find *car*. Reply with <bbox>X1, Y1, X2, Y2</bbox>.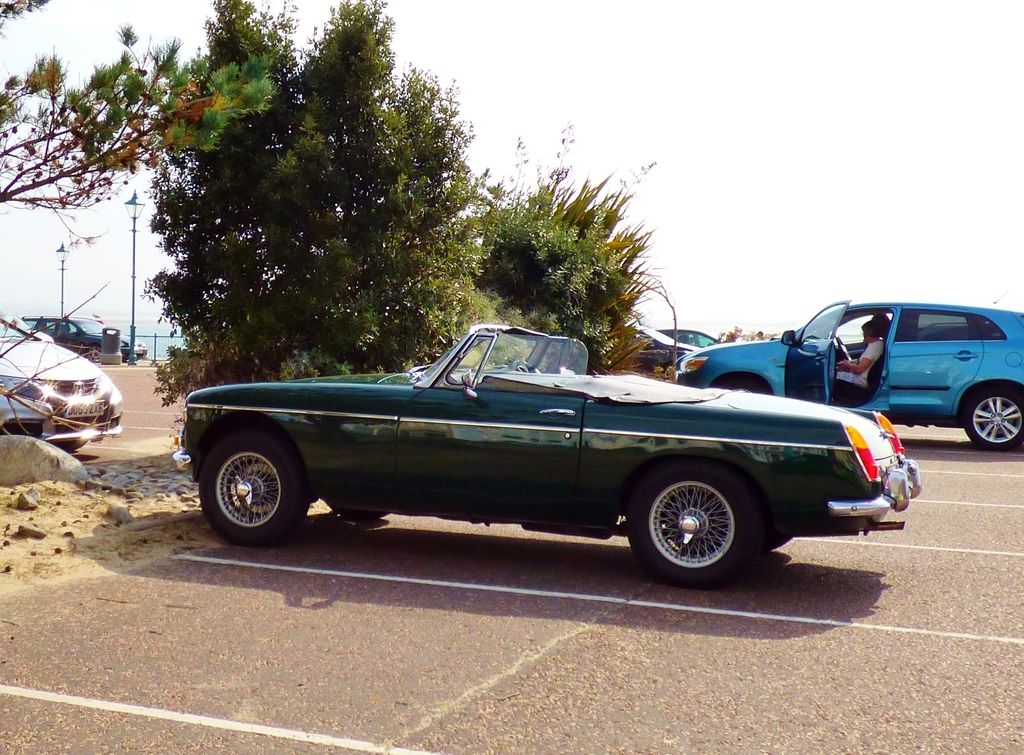
<bbox>175, 322, 925, 590</bbox>.
